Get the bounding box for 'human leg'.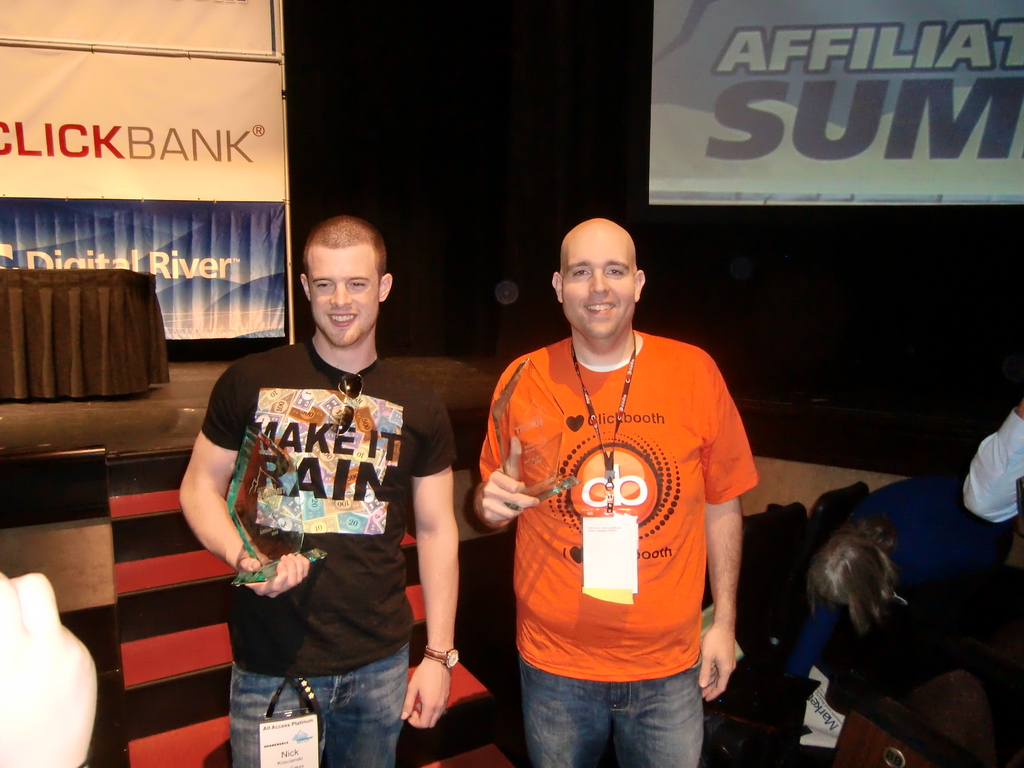
crop(337, 631, 409, 767).
